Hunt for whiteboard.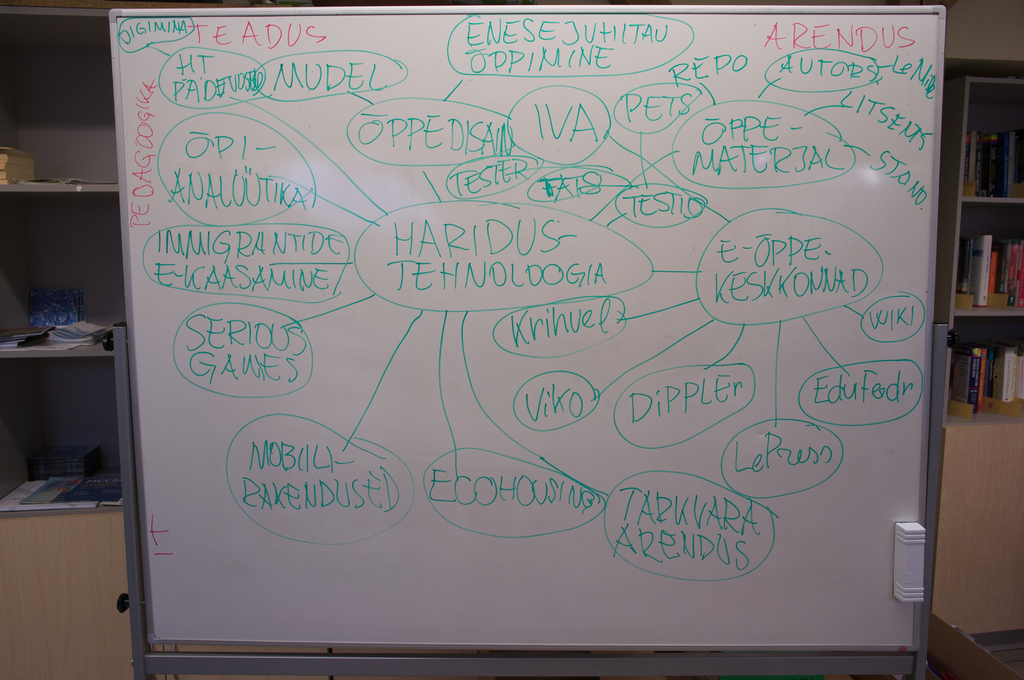
Hunted down at 113/0/945/656.
